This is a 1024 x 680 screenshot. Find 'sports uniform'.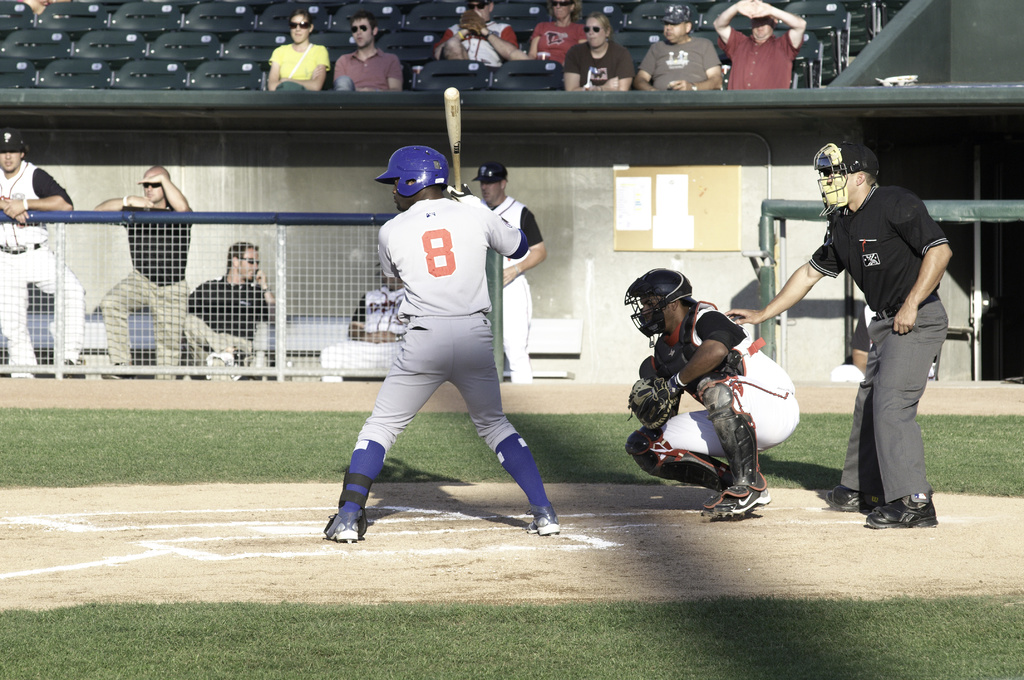
Bounding box: box(802, 146, 949, 529).
